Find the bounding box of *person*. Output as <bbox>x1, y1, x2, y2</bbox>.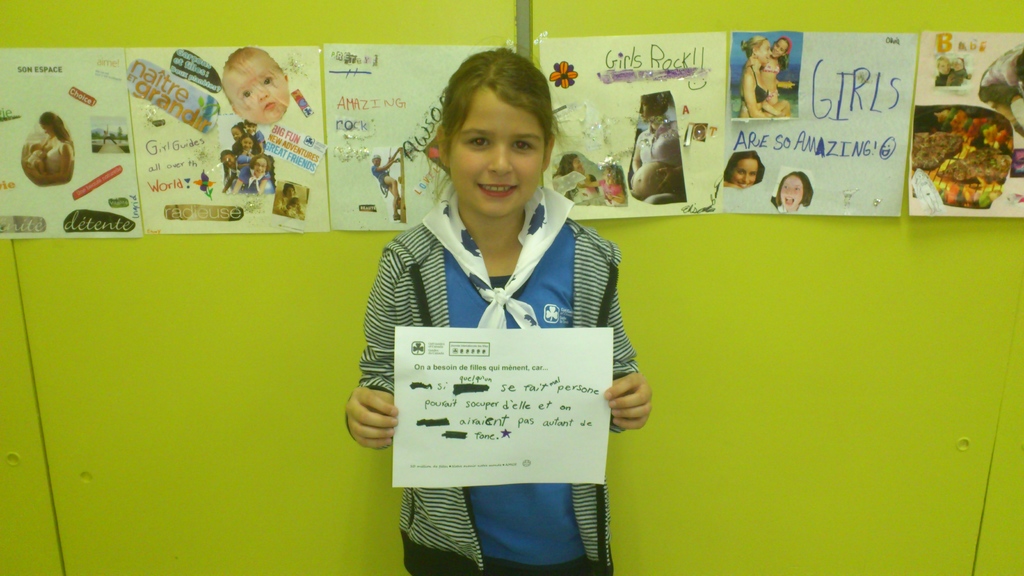
<bbox>29, 142, 47, 173</bbox>.
